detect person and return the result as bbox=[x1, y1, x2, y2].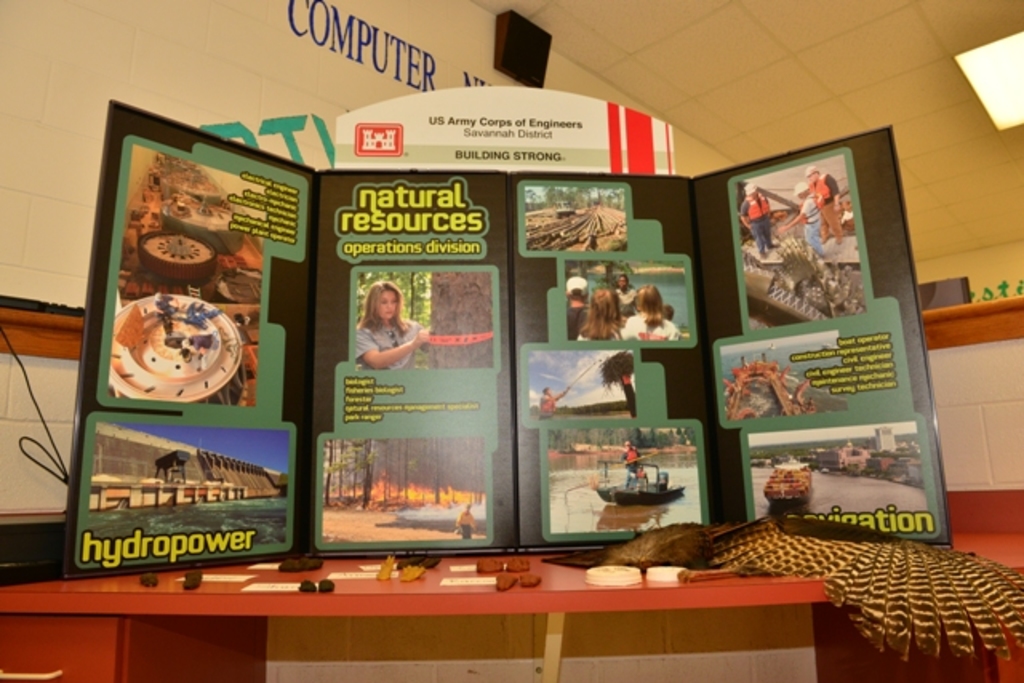
bbox=[352, 285, 424, 376].
